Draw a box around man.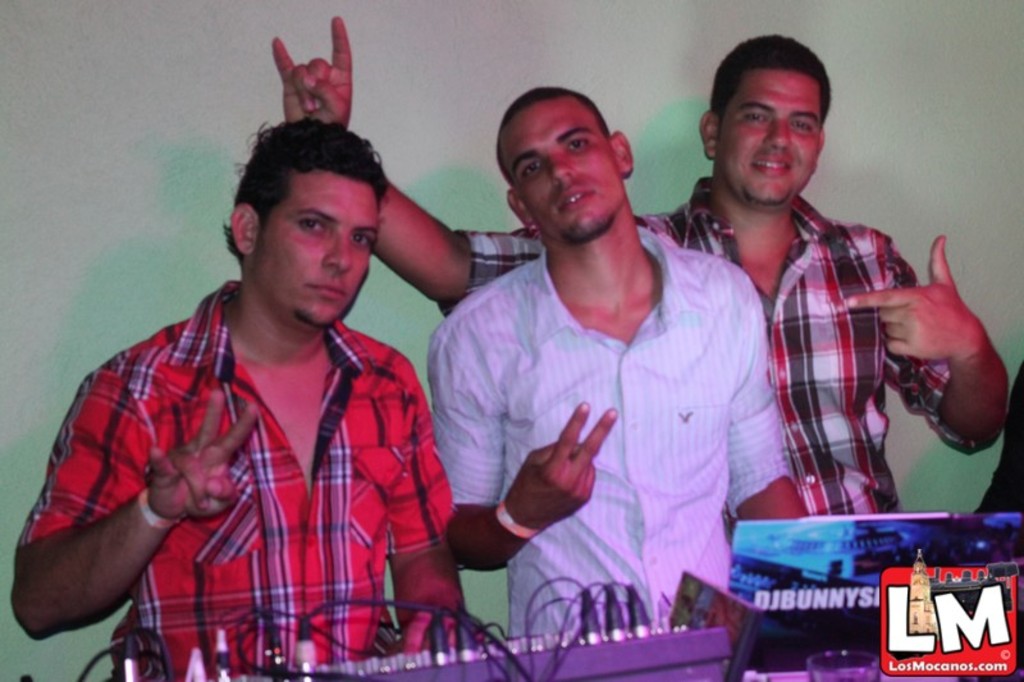
x1=268 y1=28 x2=1011 y2=528.
